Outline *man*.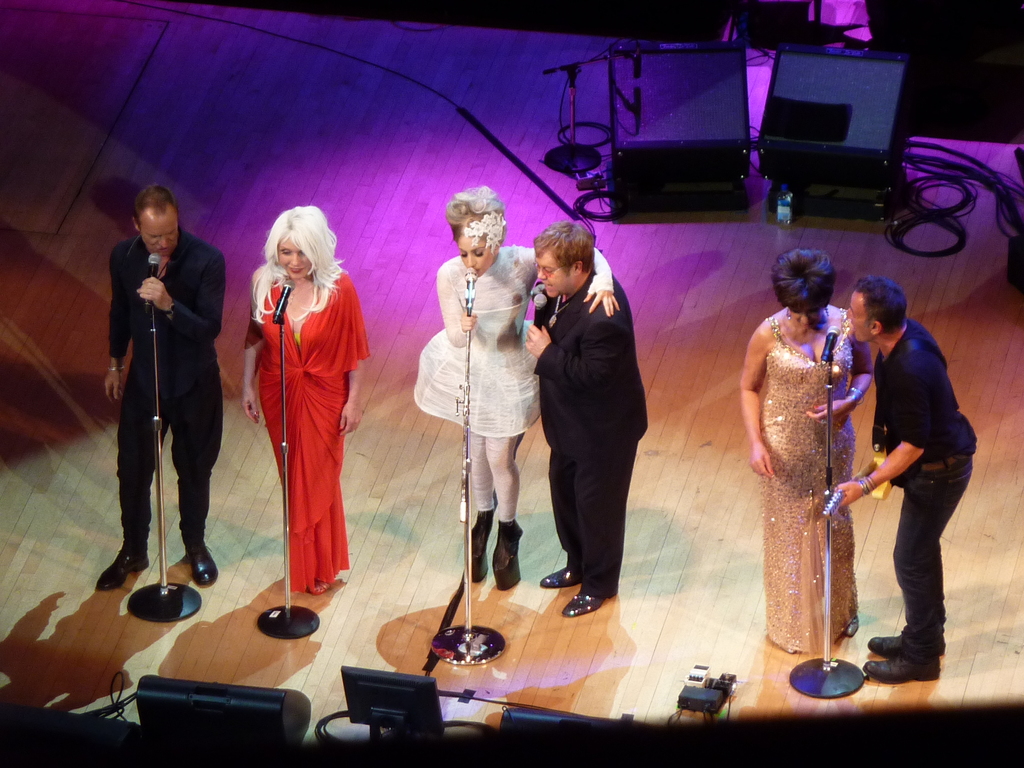
Outline: (left=83, top=180, right=225, bottom=593).
